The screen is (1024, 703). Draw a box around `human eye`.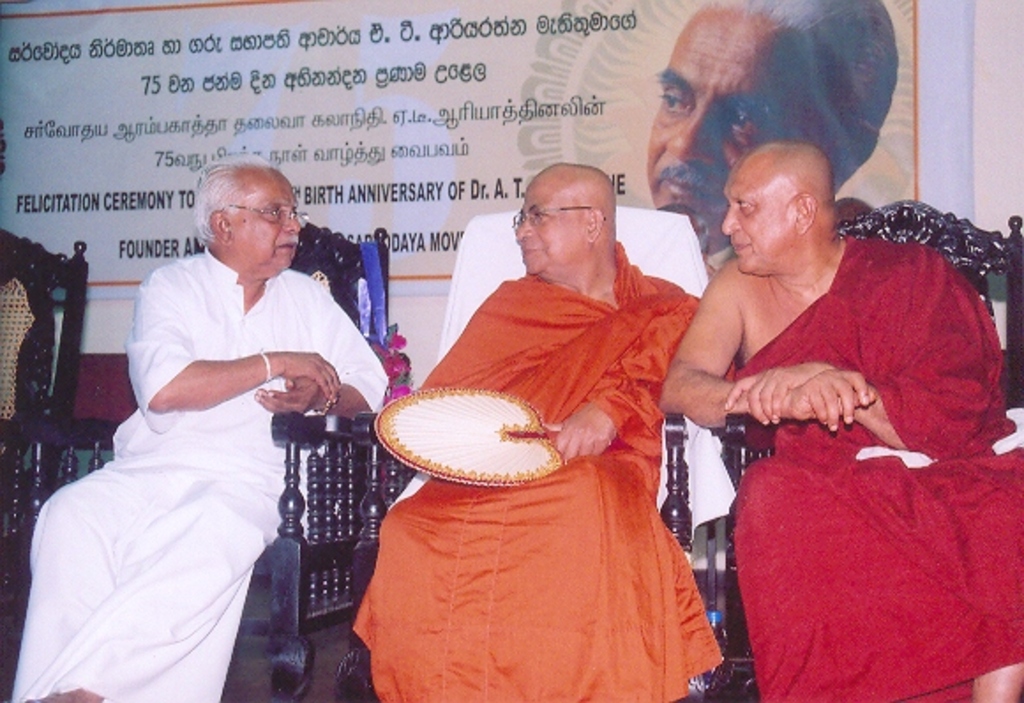
<bbox>263, 207, 281, 219</bbox>.
